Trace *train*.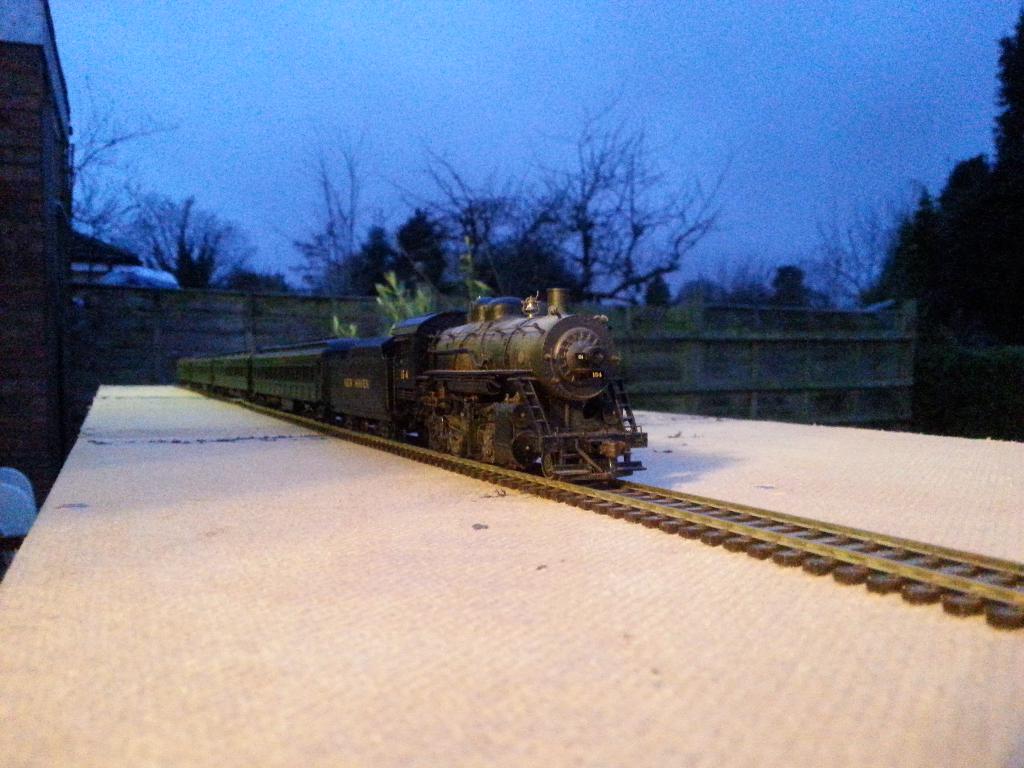
Traced to detection(174, 285, 648, 490).
